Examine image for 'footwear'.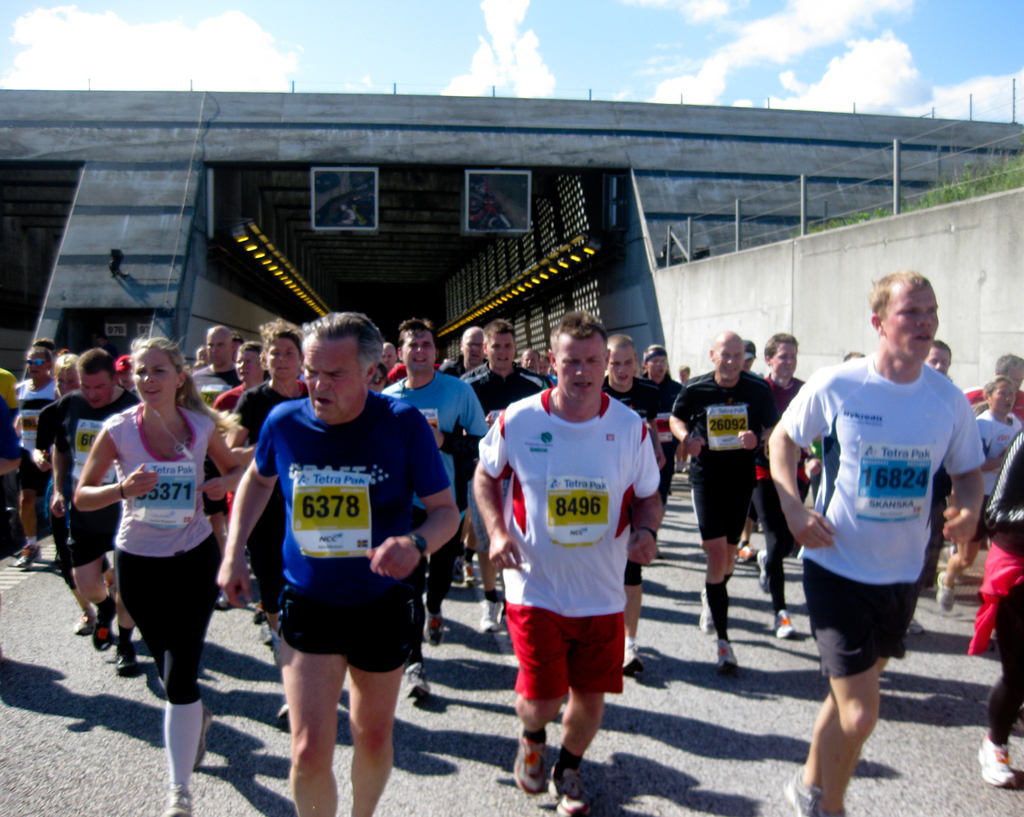
Examination result: 973,733,1017,788.
